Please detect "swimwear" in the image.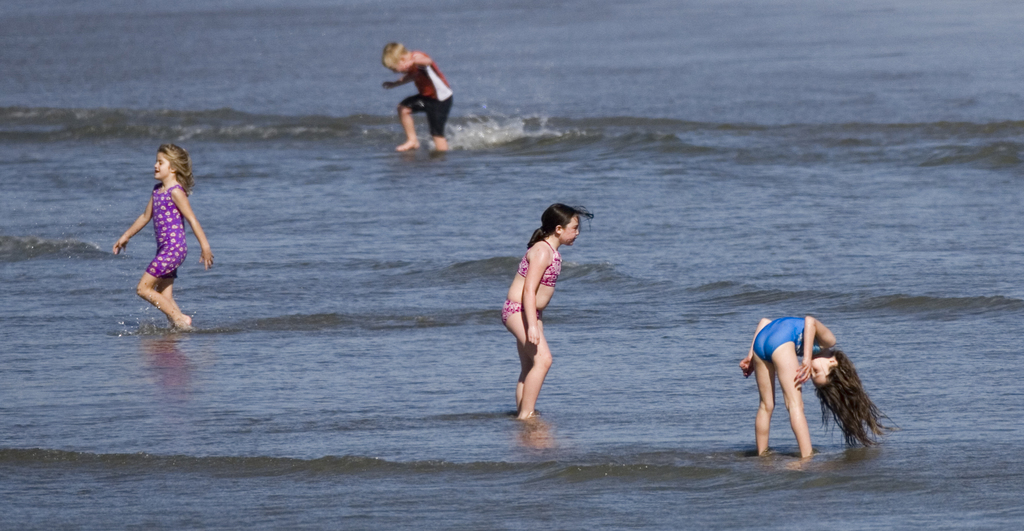
(396,53,453,137).
